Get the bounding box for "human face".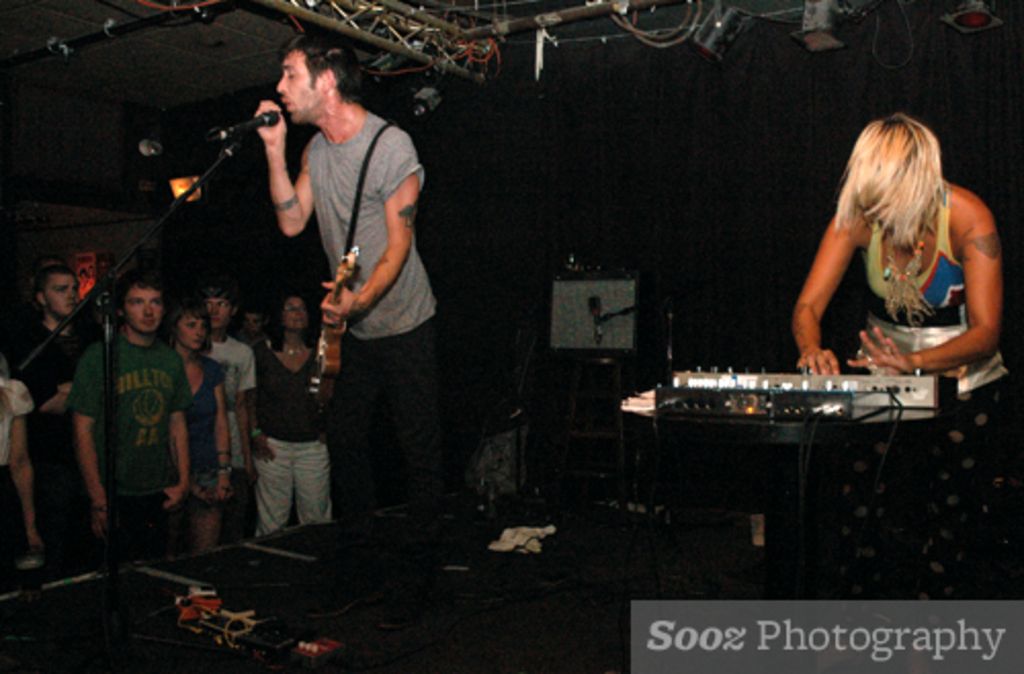
[x1=123, y1=291, x2=166, y2=336].
